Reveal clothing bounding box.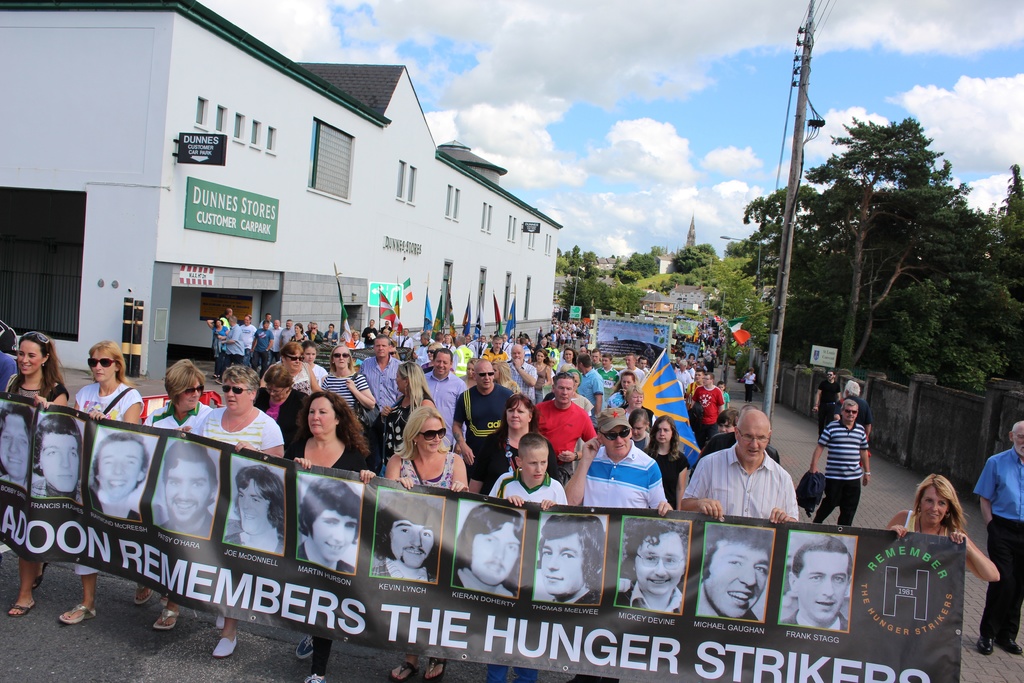
Revealed: 326,334,339,341.
